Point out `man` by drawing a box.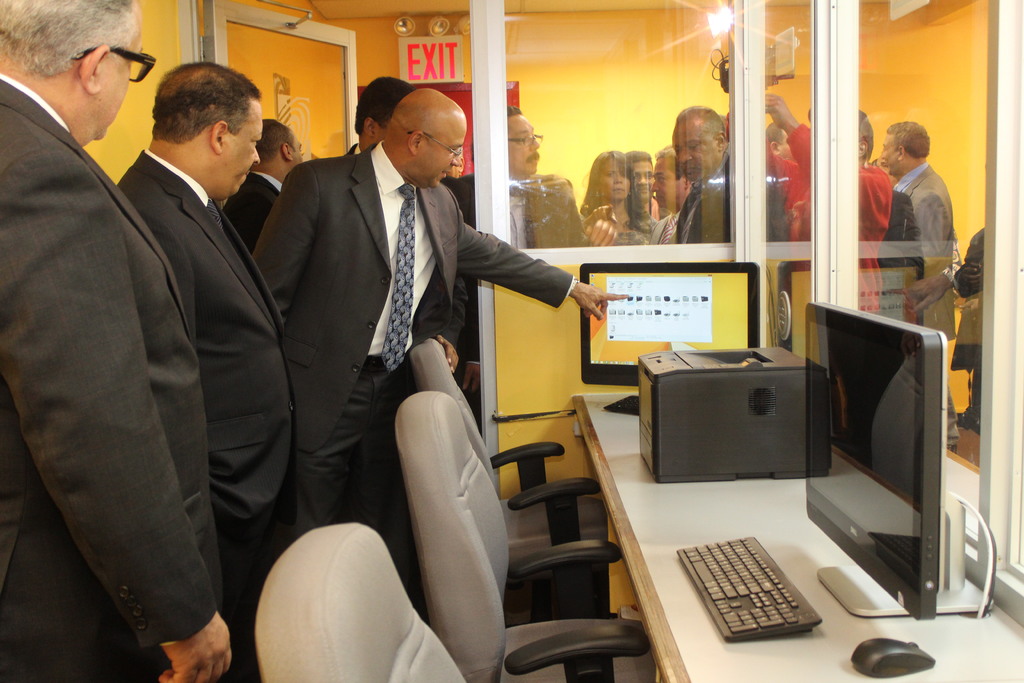
bbox(761, 89, 890, 313).
